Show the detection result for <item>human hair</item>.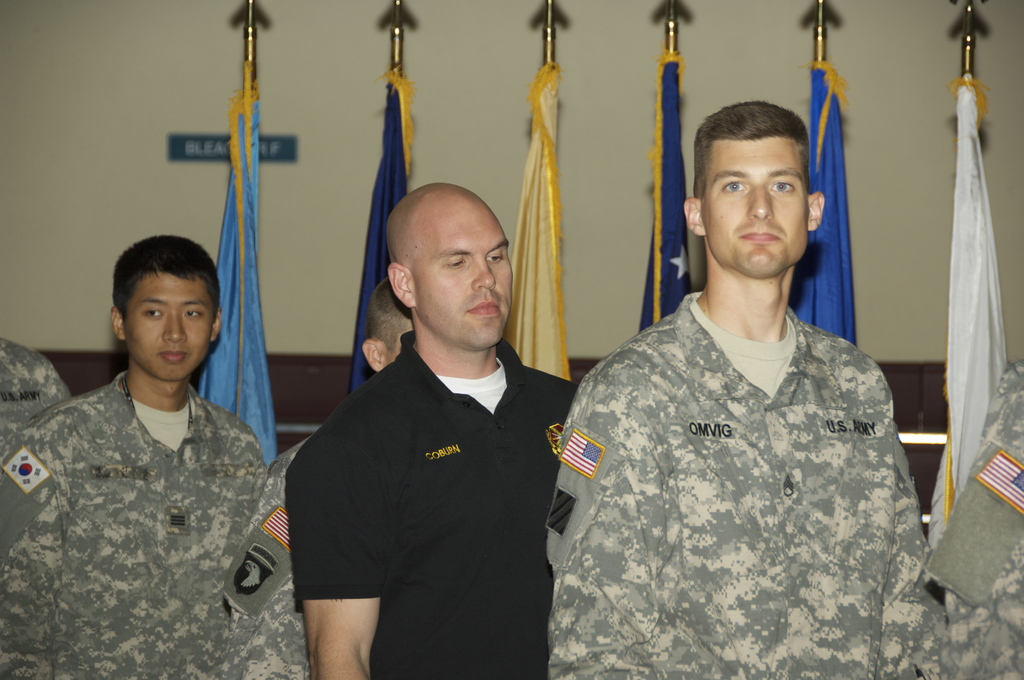
locate(111, 233, 221, 325).
